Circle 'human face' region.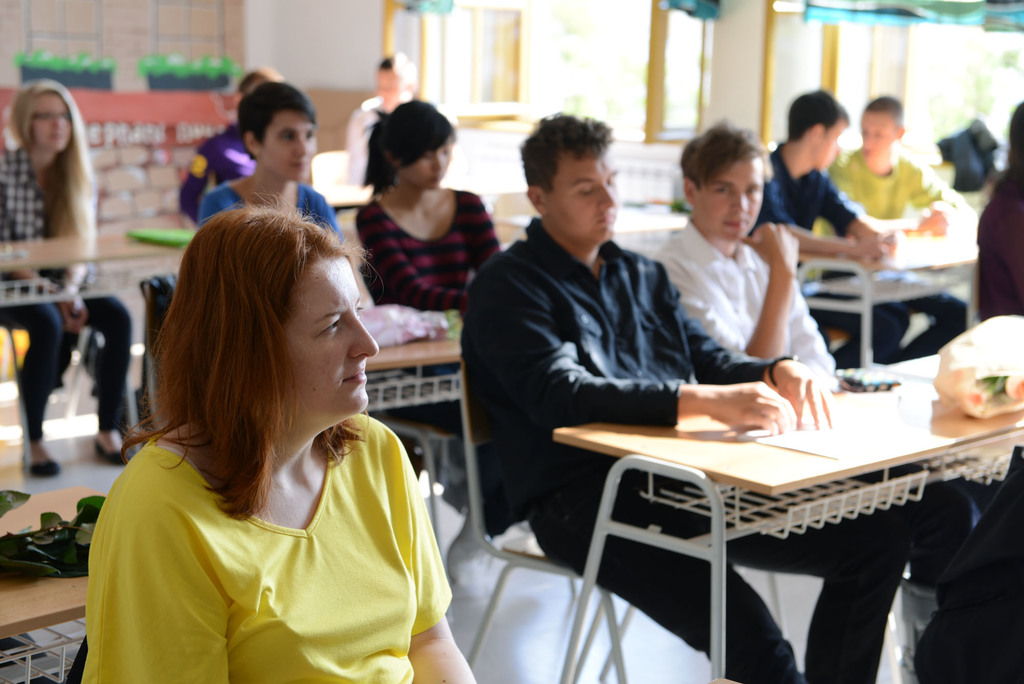
Region: 33 98 66 152.
